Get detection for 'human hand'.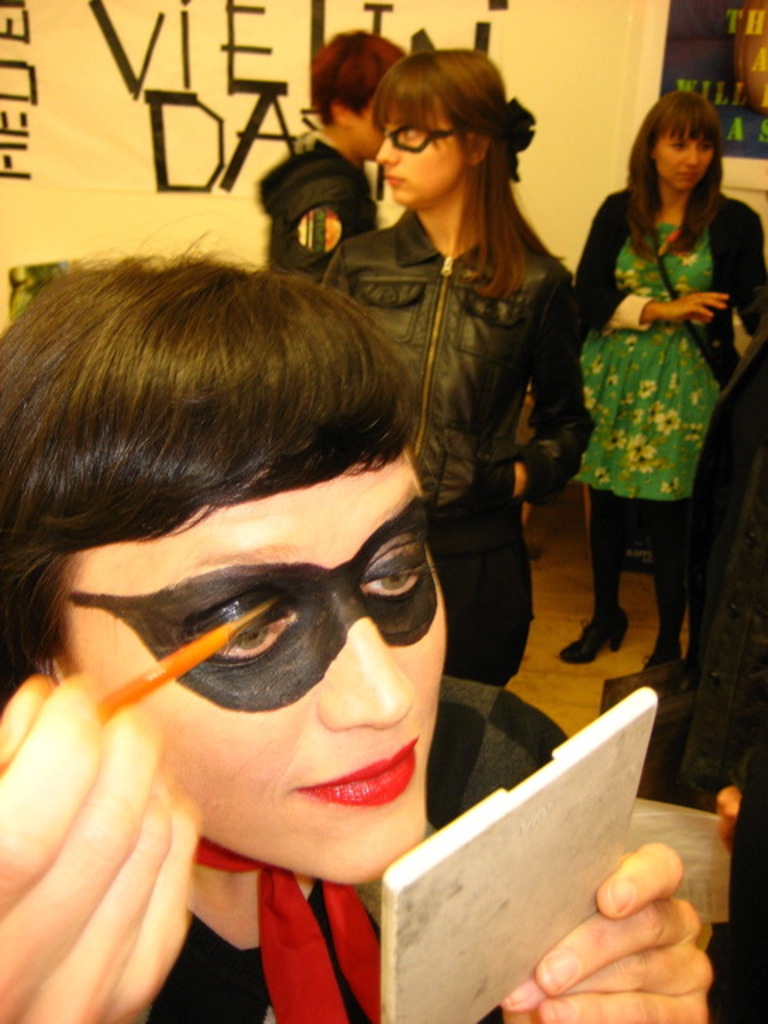
Detection: 501:837:718:1022.
